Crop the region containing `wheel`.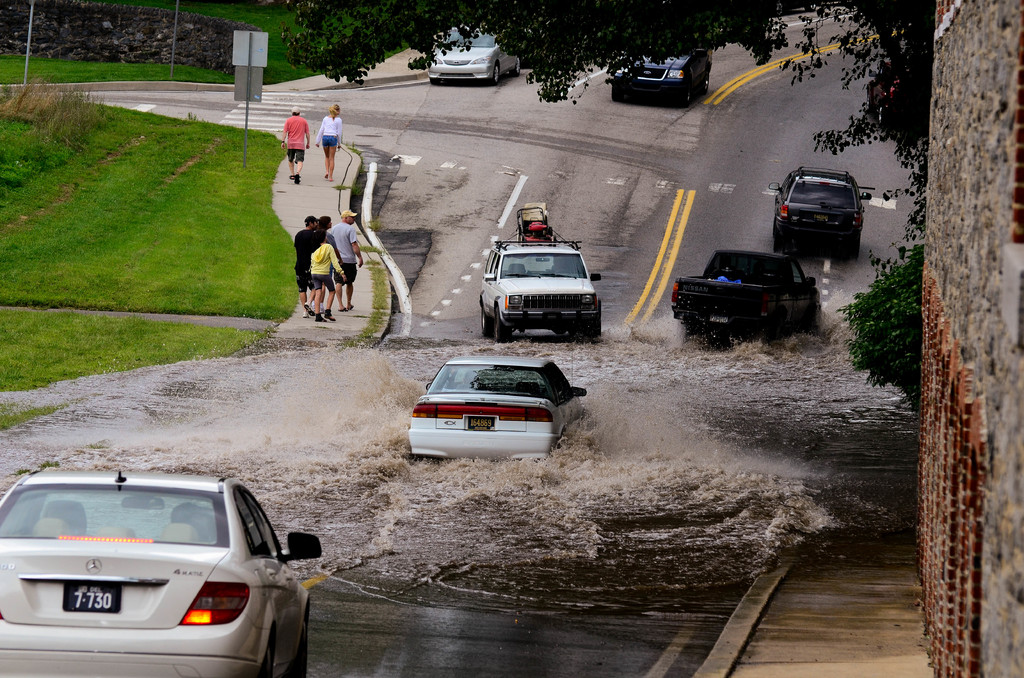
Crop region: <bbox>591, 300, 601, 337</bbox>.
